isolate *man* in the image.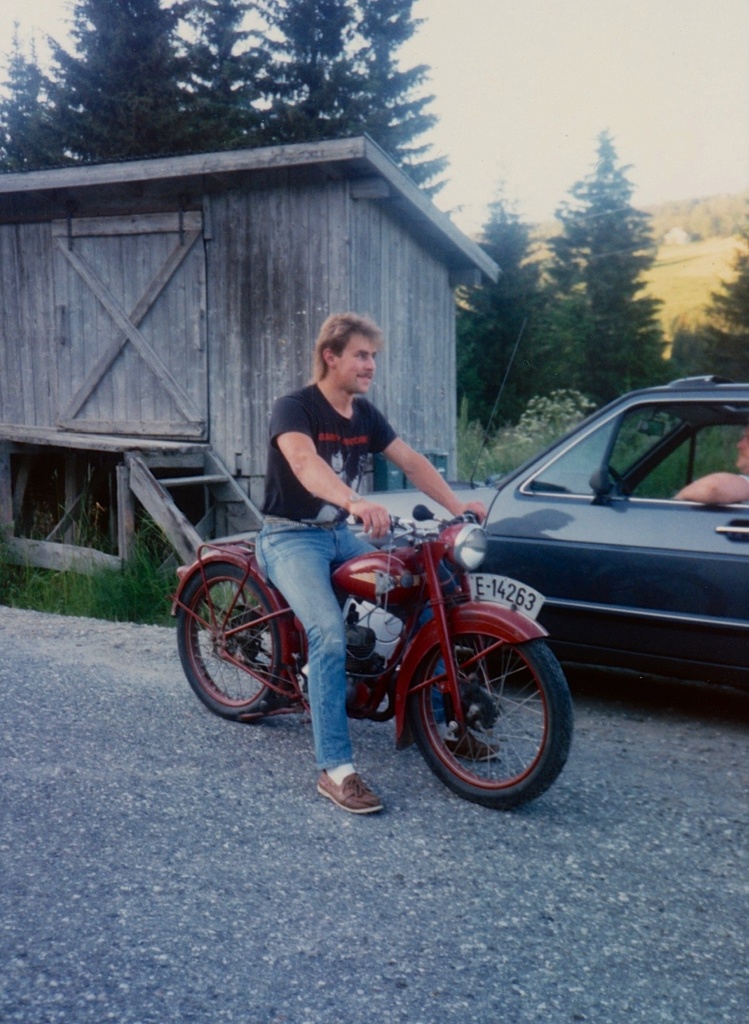
Isolated region: <box>250,307,488,805</box>.
